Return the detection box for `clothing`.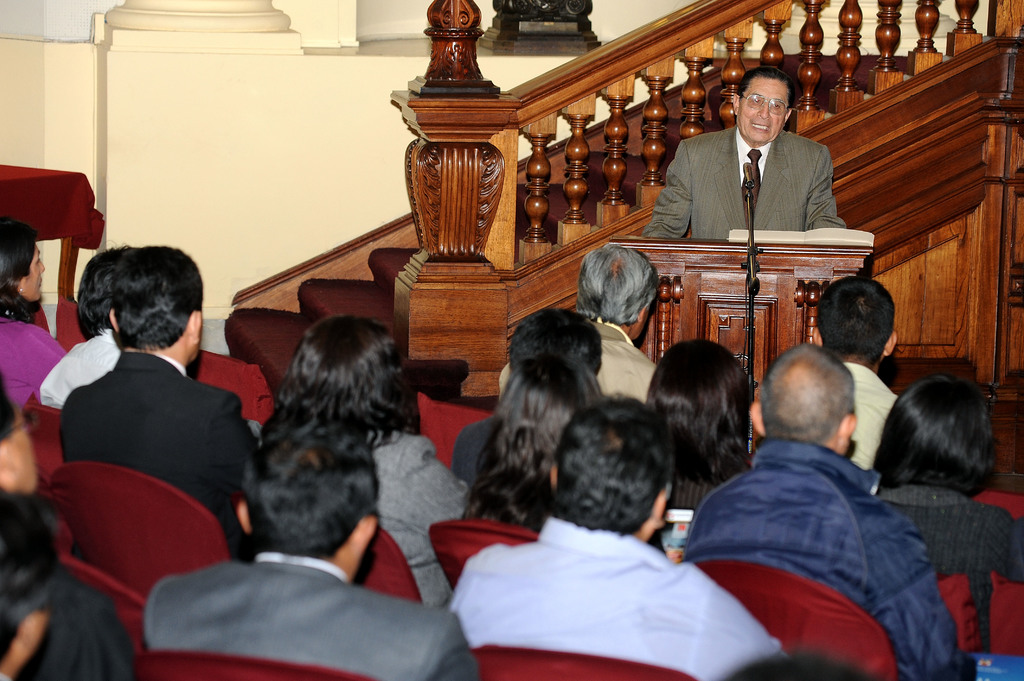
crop(645, 102, 872, 247).
